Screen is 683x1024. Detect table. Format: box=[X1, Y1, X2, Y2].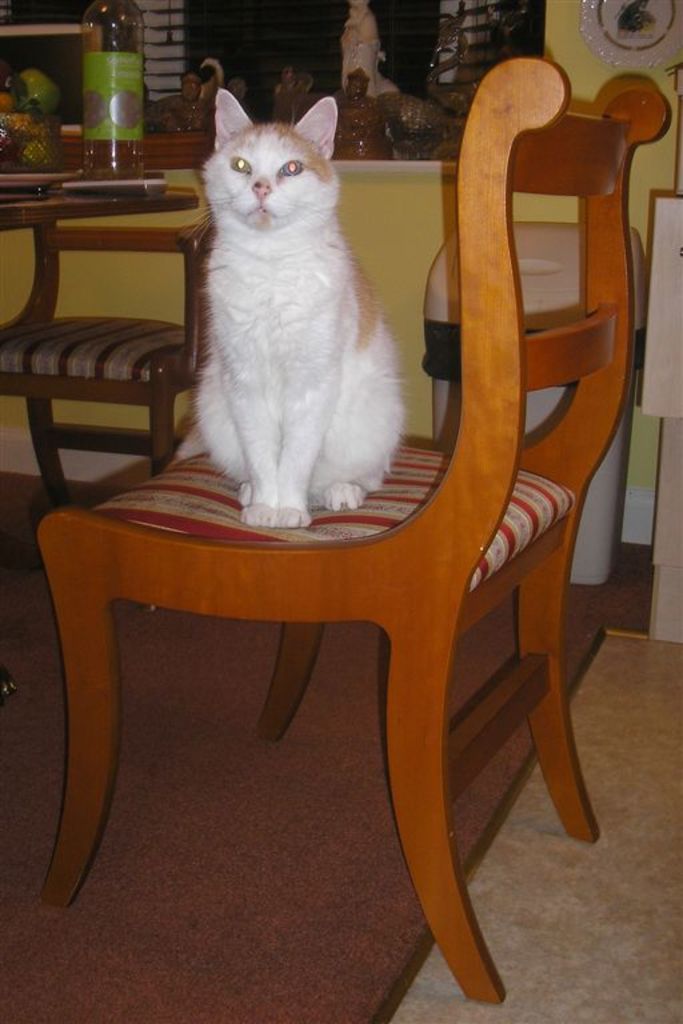
box=[0, 96, 251, 668].
